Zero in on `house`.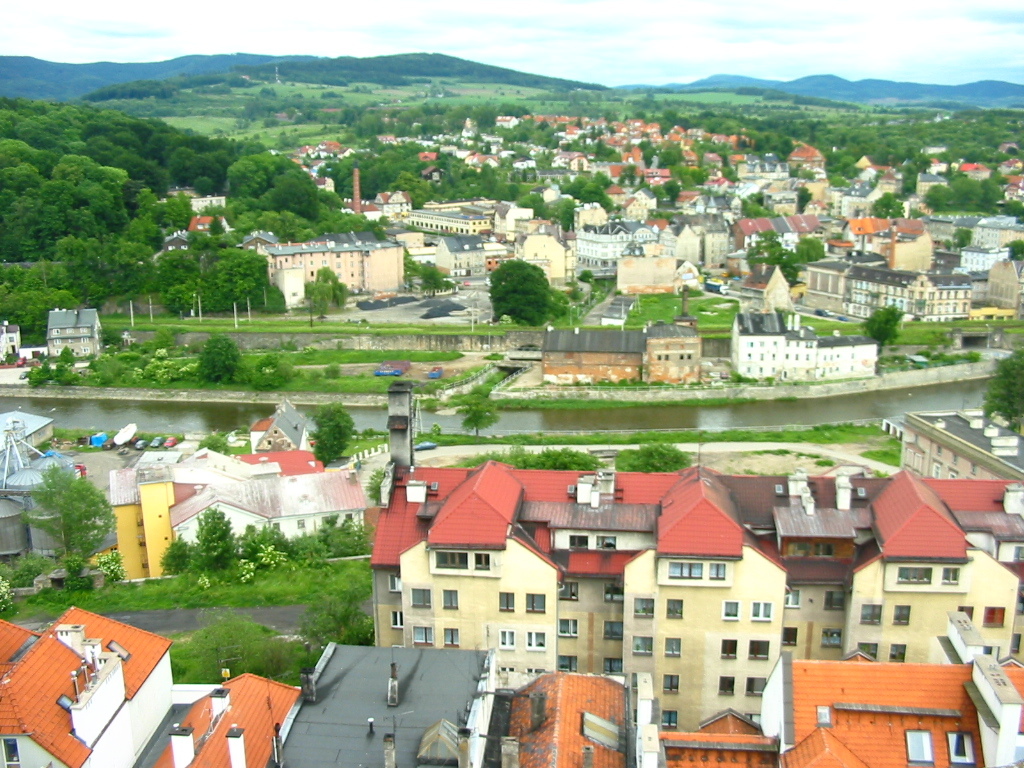
Zeroed in: box(511, 220, 581, 282).
